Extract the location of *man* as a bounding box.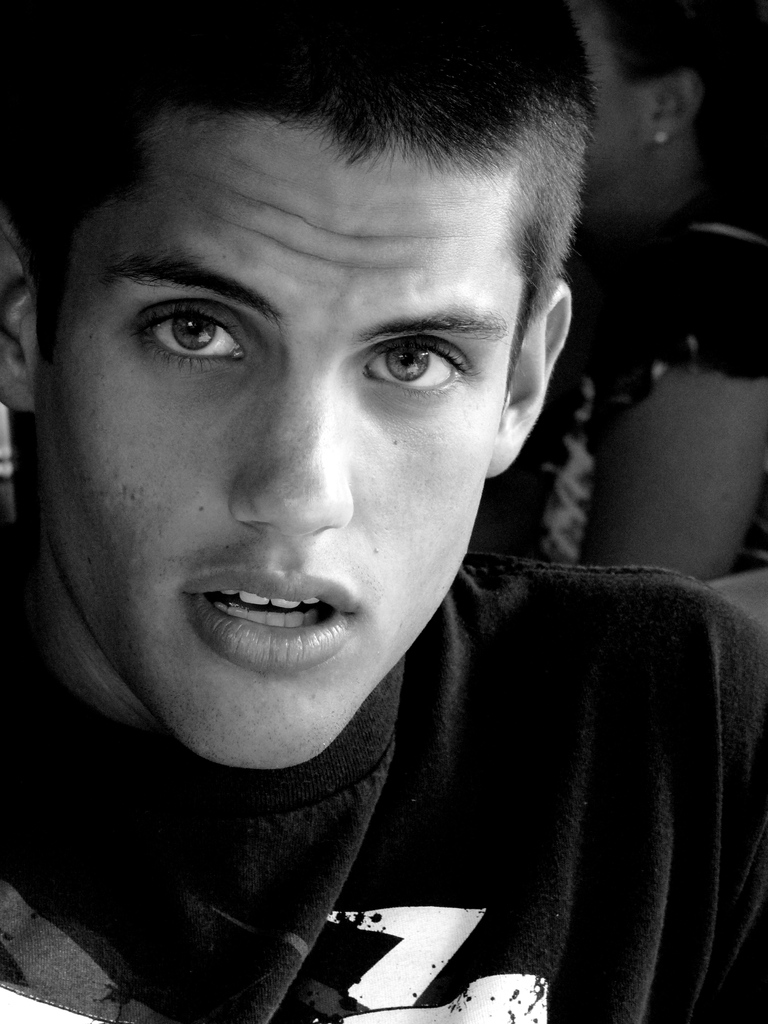
(left=0, top=0, right=767, bottom=1007).
